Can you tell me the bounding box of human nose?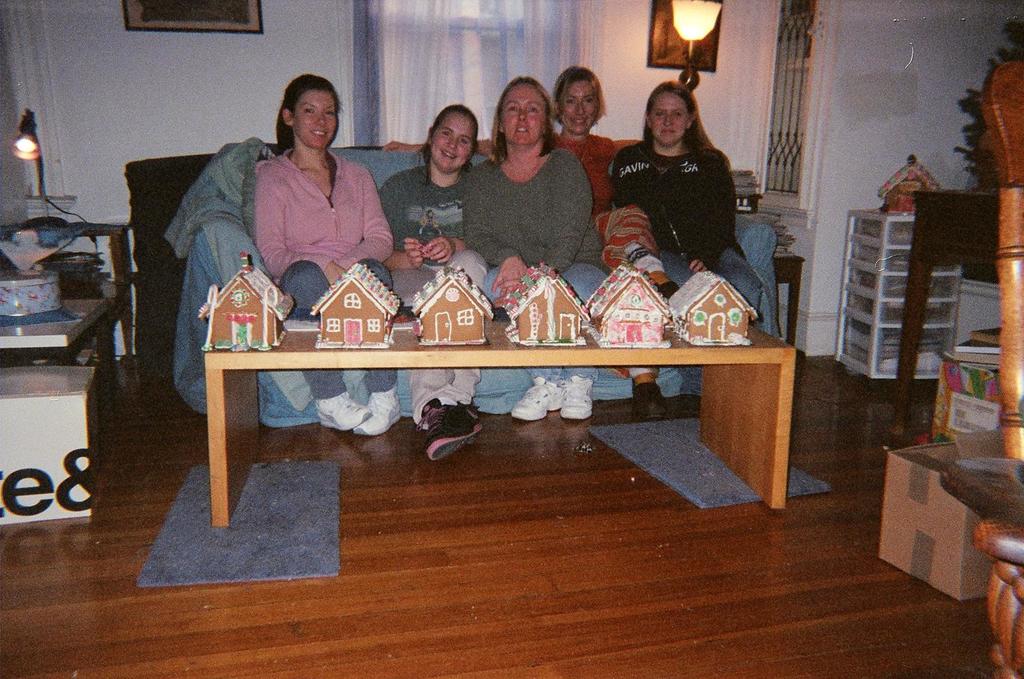
447, 139, 457, 151.
